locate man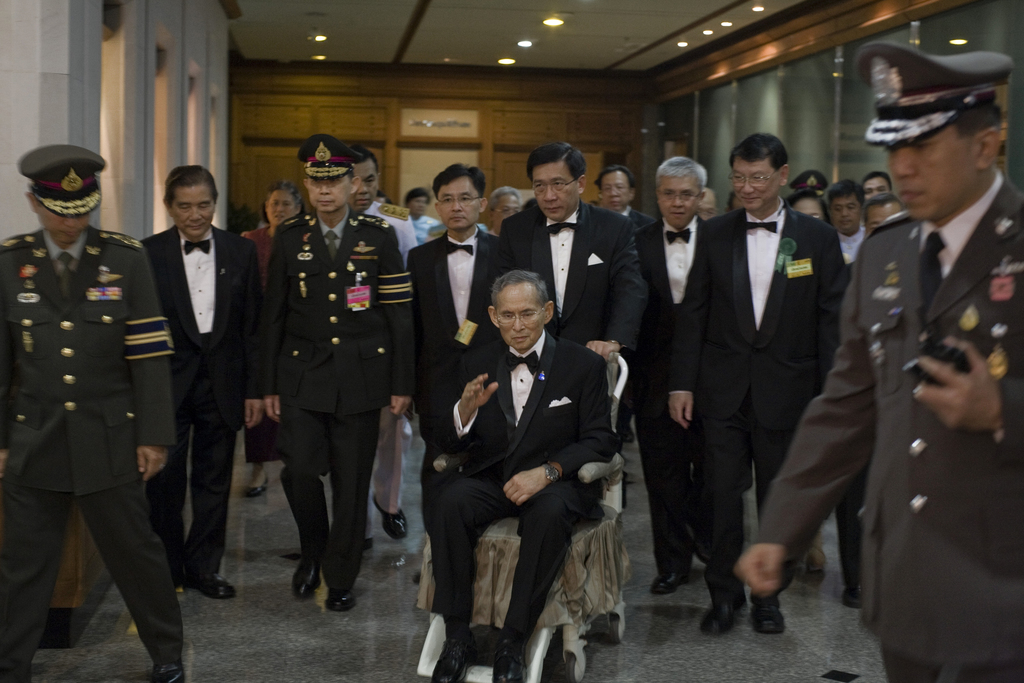
[left=493, top=140, right=644, bottom=462]
